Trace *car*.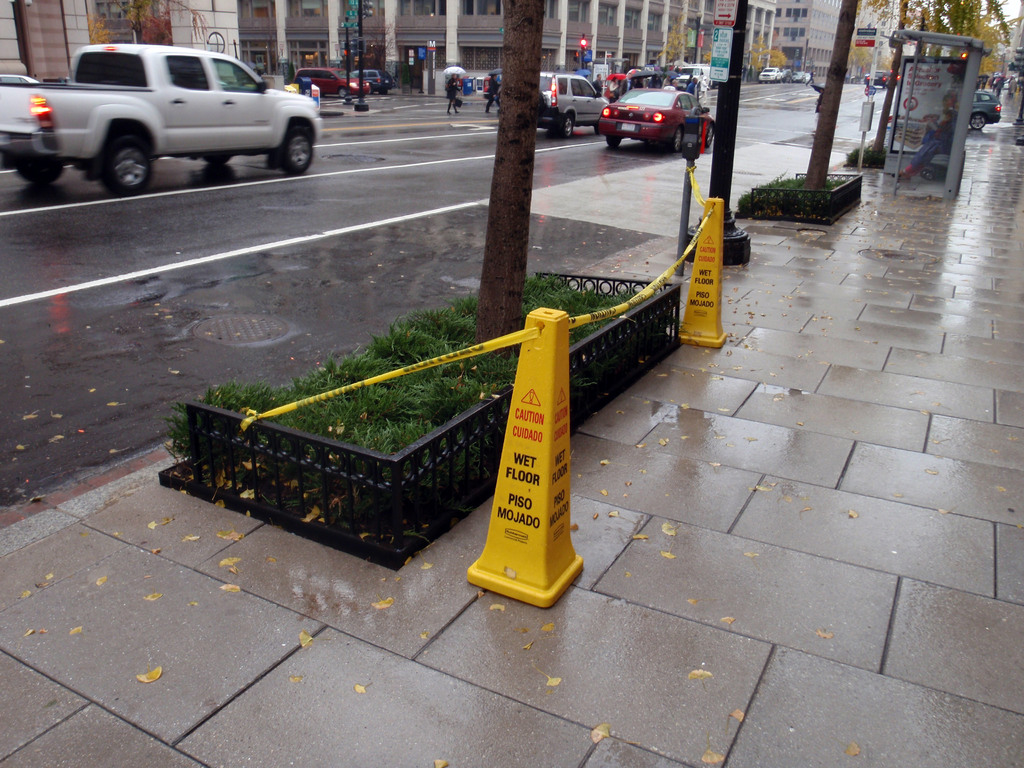
Traced to left=348, top=64, right=392, bottom=94.
